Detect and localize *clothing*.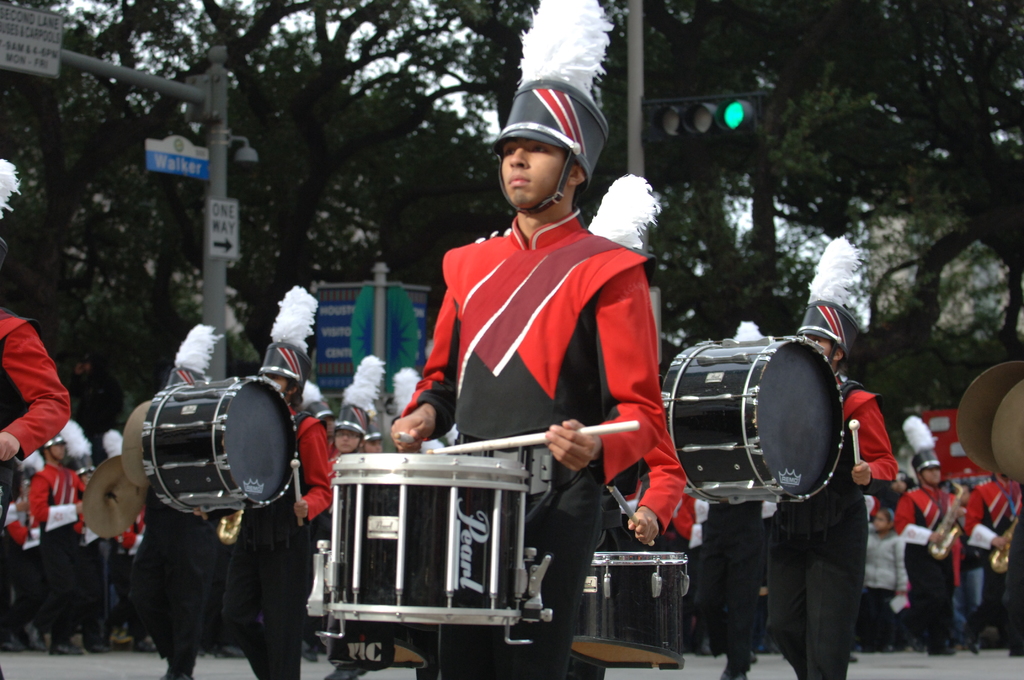
Localized at [x1=632, y1=429, x2=687, y2=528].
